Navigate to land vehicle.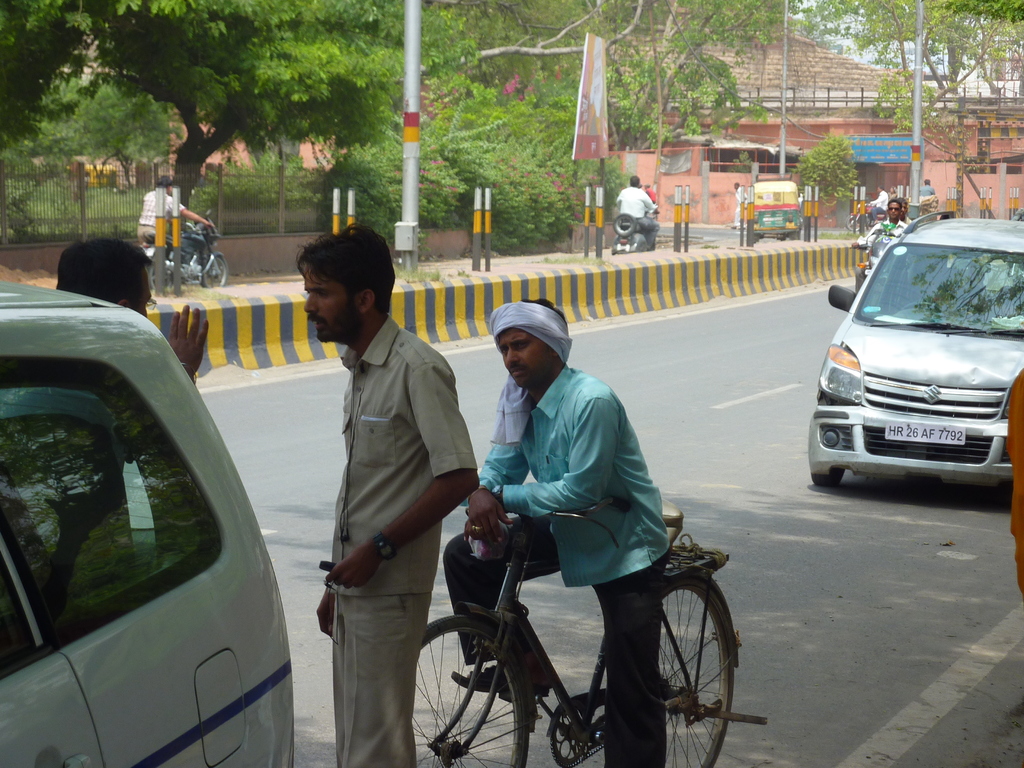
Navigation target: bbox=[845, 202, 895, 232].
